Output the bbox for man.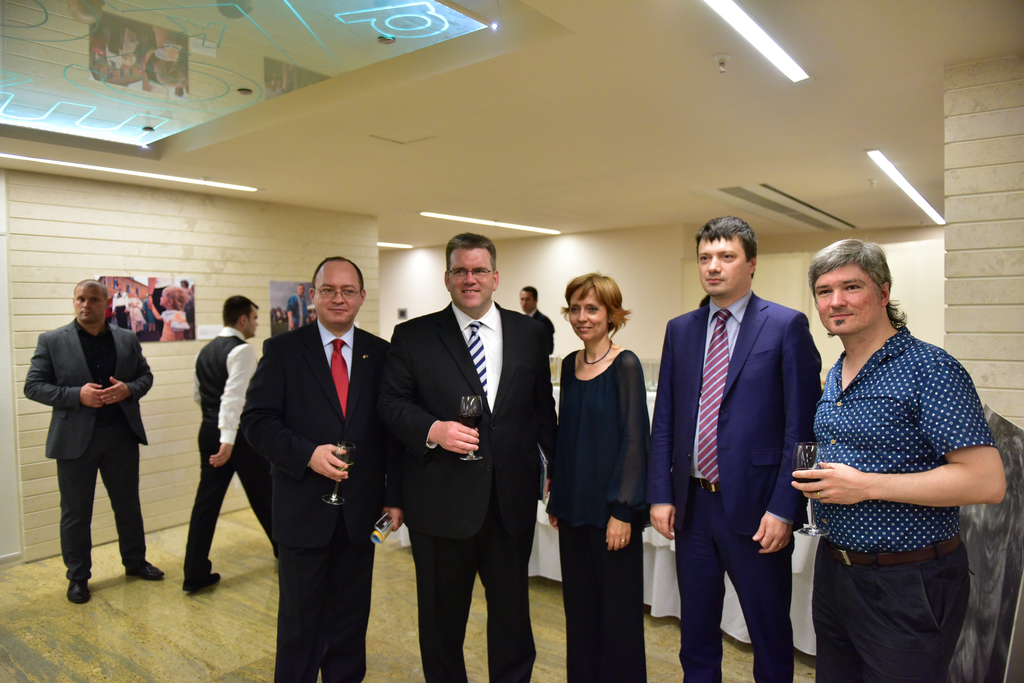
240:253:404:682.
